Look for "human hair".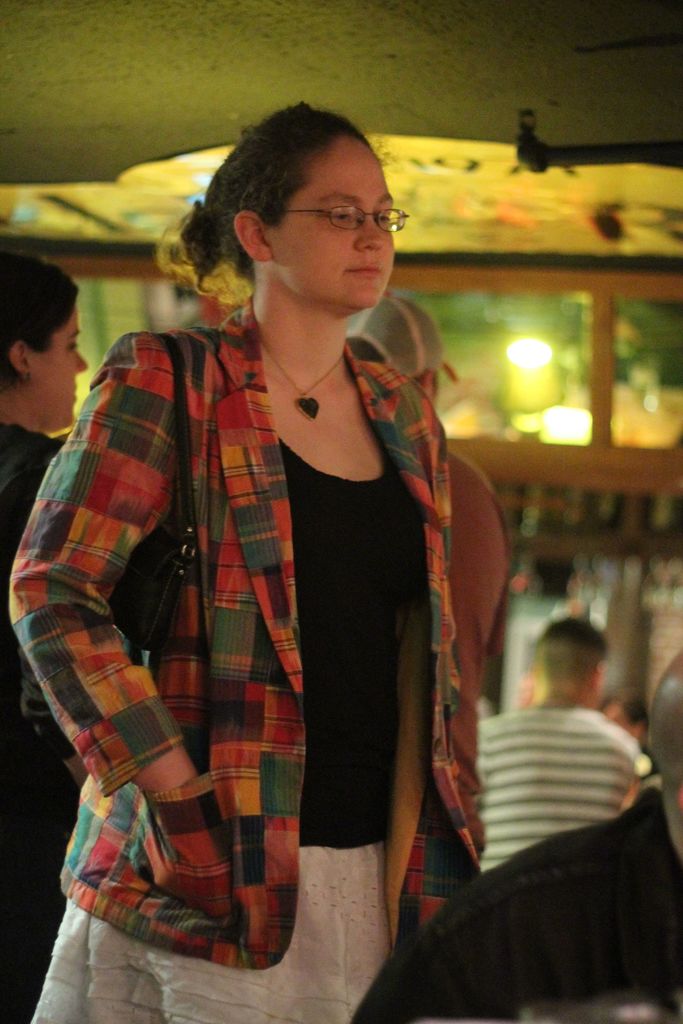
Found: [193, 104, 412, 296].
